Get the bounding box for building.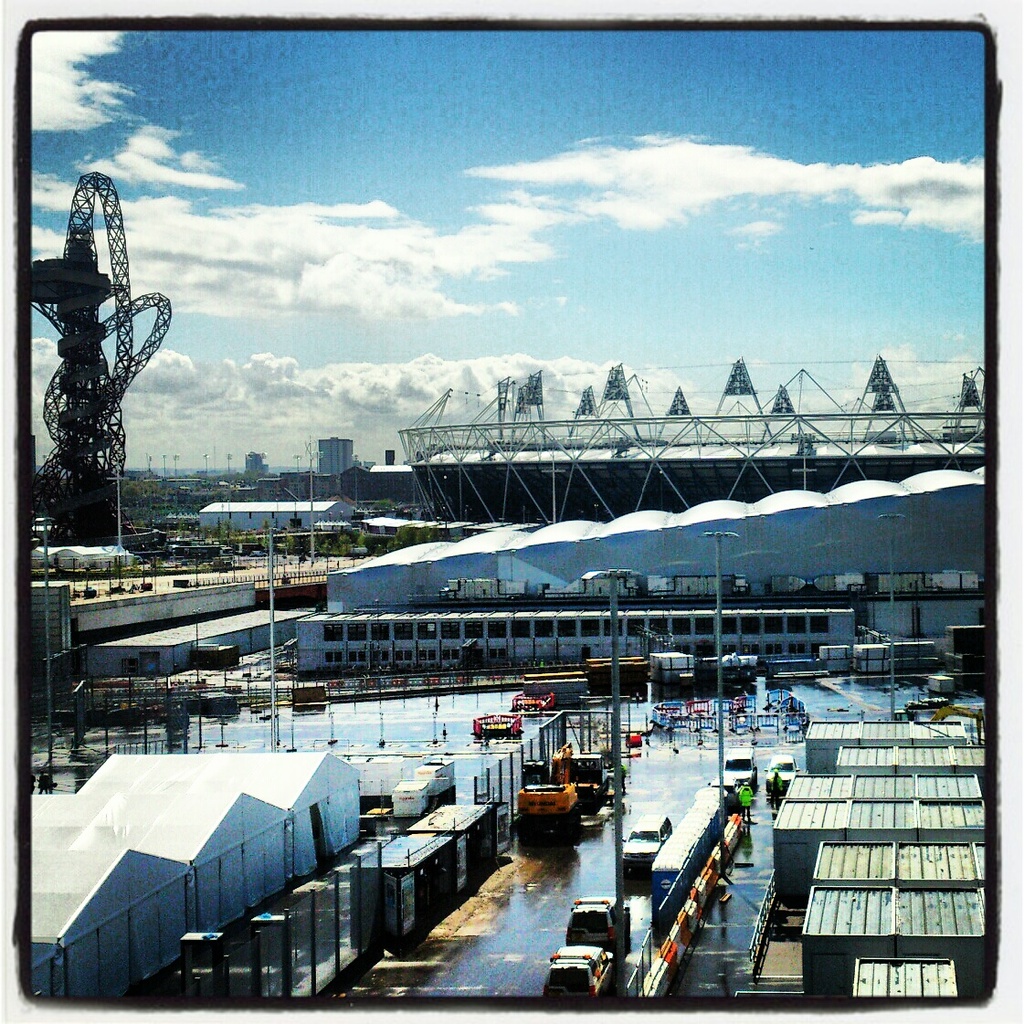
bbox(319, 434, 353, 471).
